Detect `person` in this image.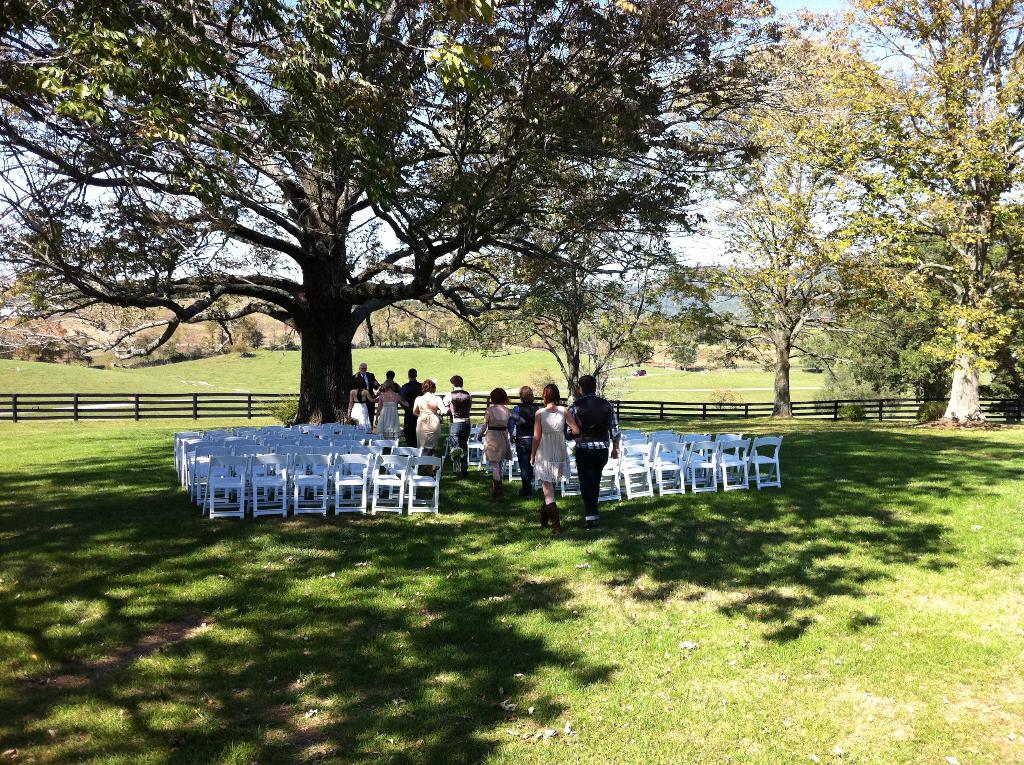
Detection: pyautogui.locateOnScreen(561, 379, 621, 526).
